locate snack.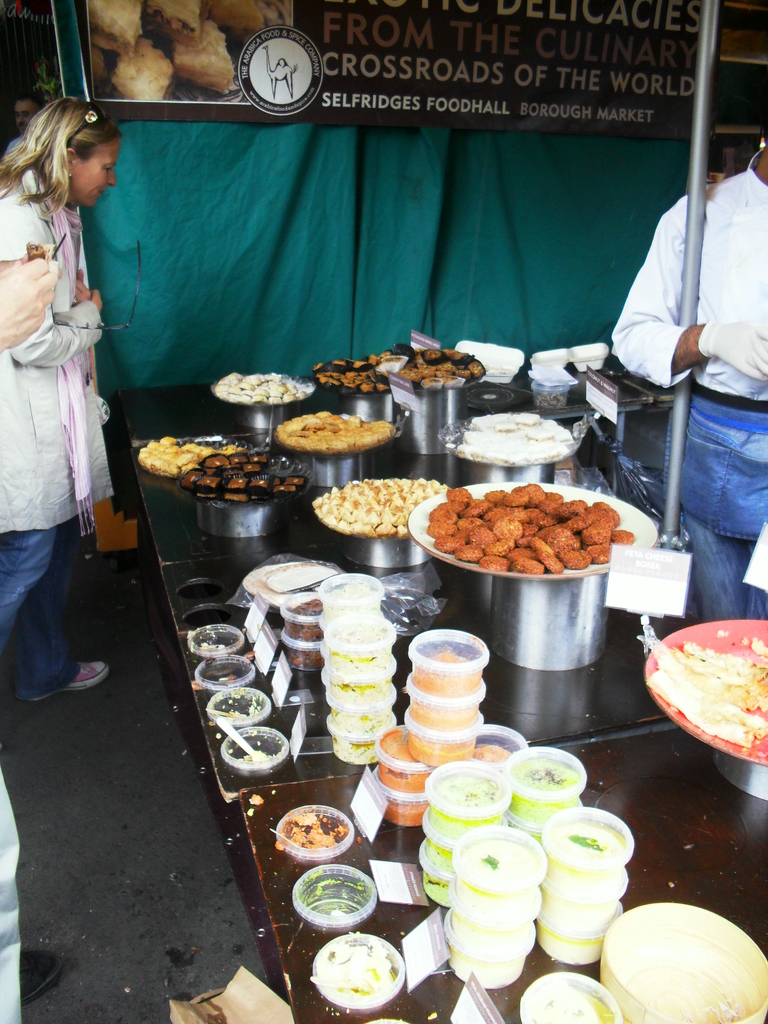
Bounding box: locate(222, 723, 291, 796).
